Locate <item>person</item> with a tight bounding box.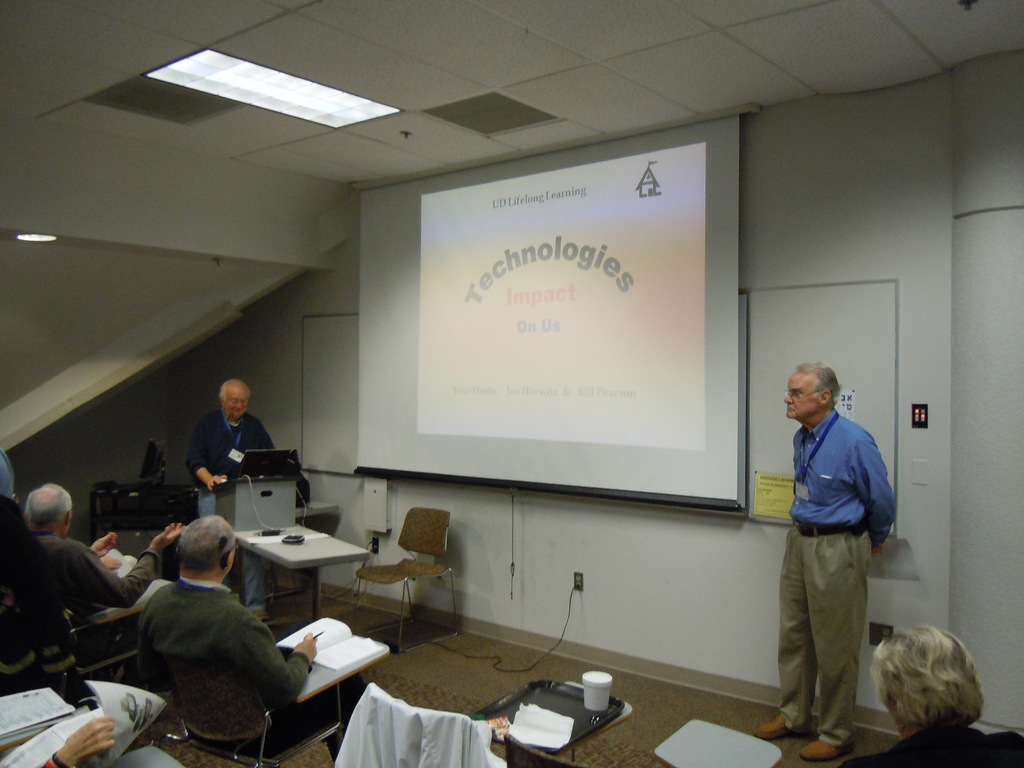
<box>769,351,895,753</box>.
